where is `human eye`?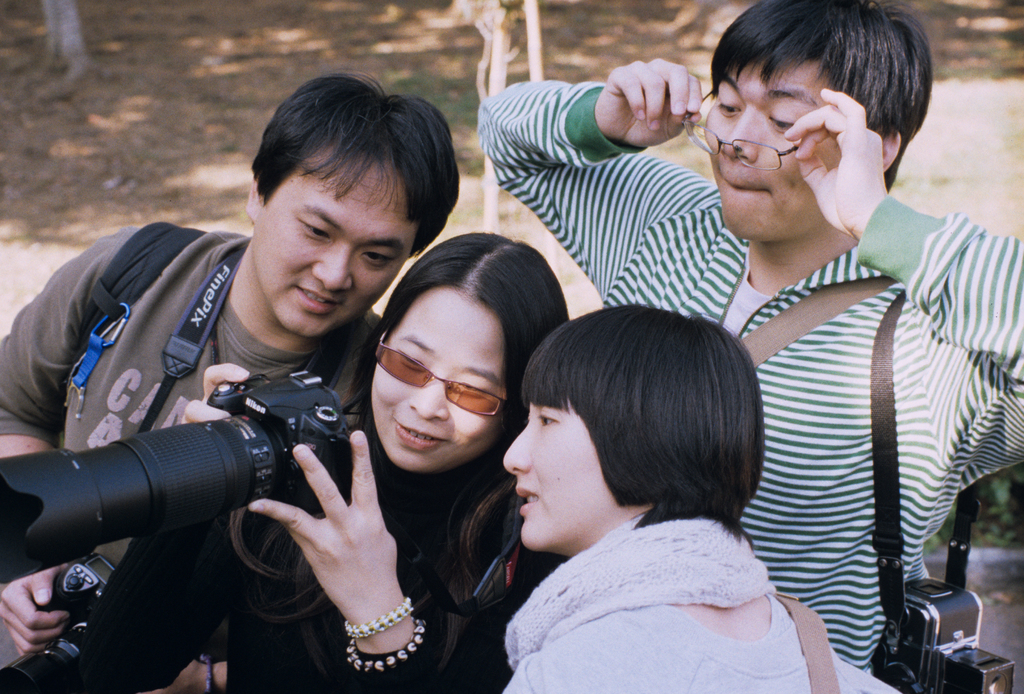
[left=451, top=374, right=489, bottom=398].
